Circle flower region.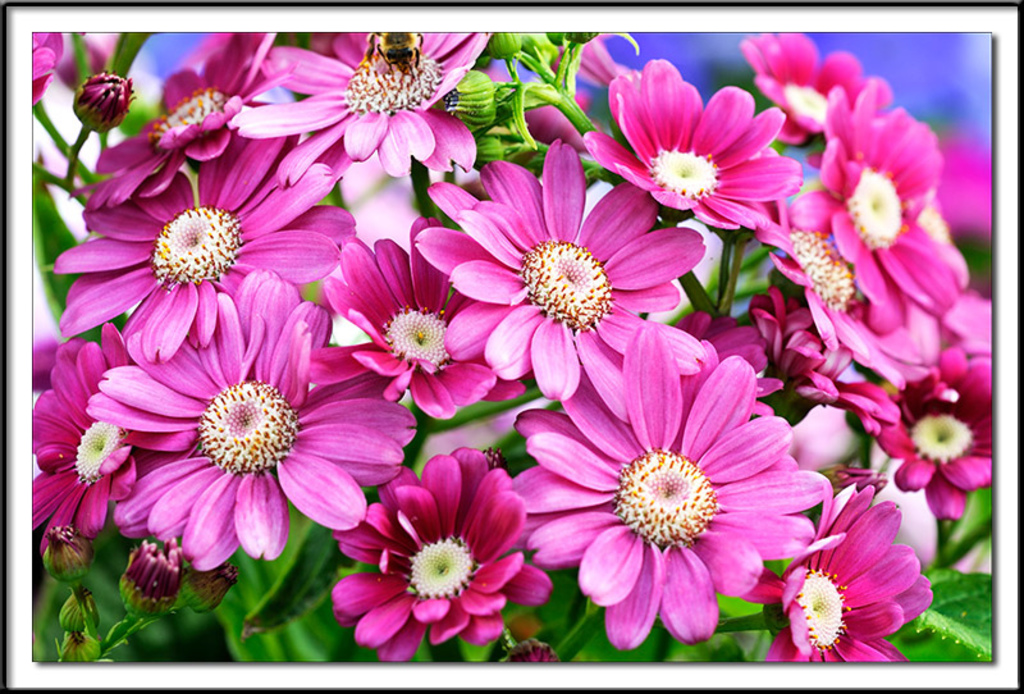
Region: 91 270 417 580.
